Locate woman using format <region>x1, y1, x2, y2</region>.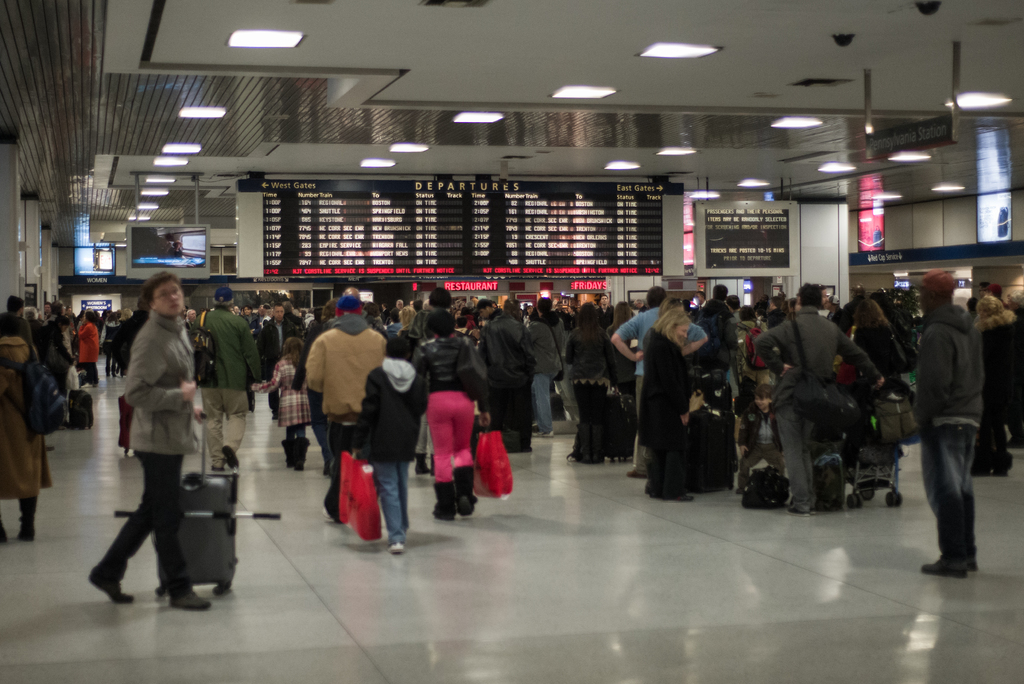
<region>563, 300, 620, 464</region>.
